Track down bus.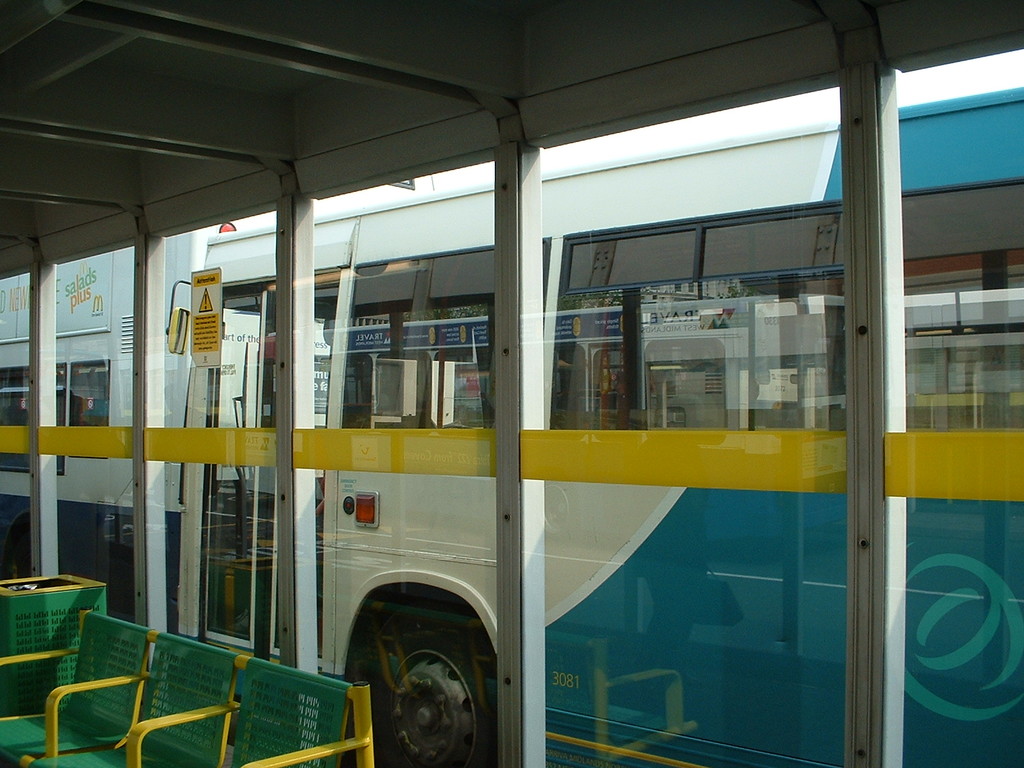
Tracked to 167 88 1023 767.
